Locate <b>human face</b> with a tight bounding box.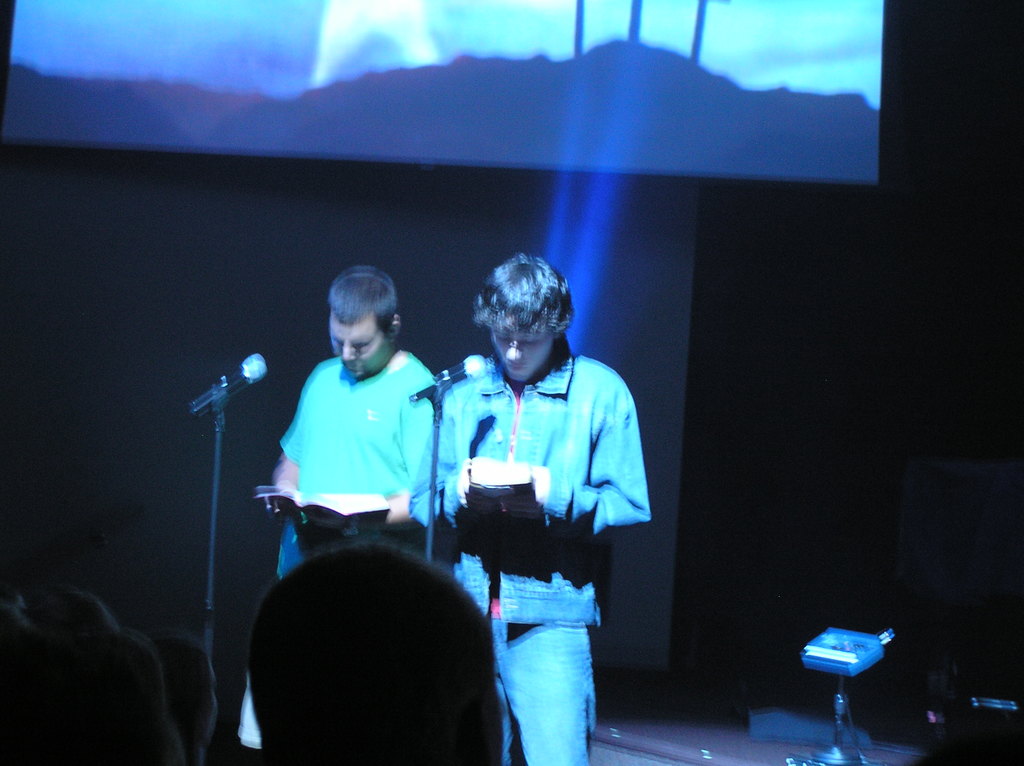
331,311,390,388.
